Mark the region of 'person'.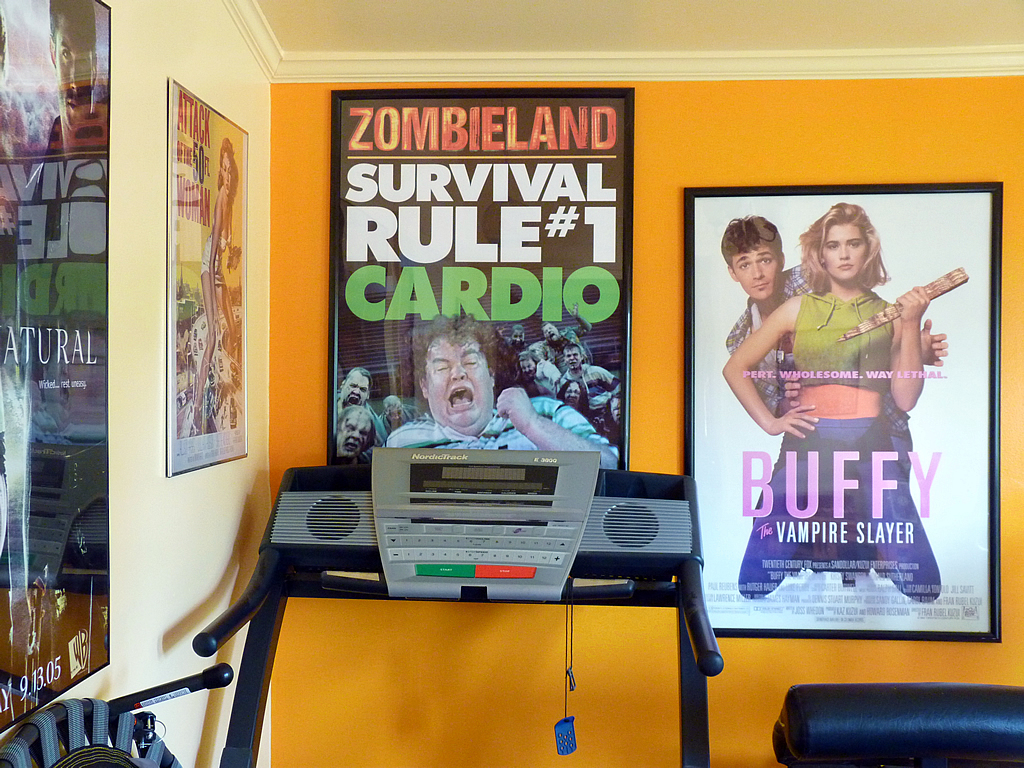
Region: l=501, t=326, r=528, b=352.
